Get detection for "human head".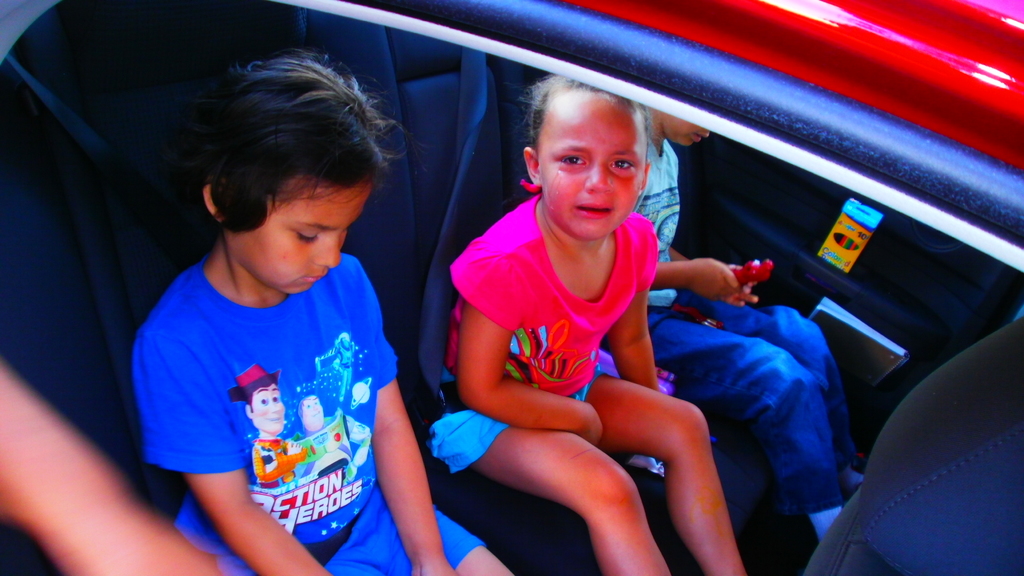
Detection: <box>661,115,706,146</box>.
